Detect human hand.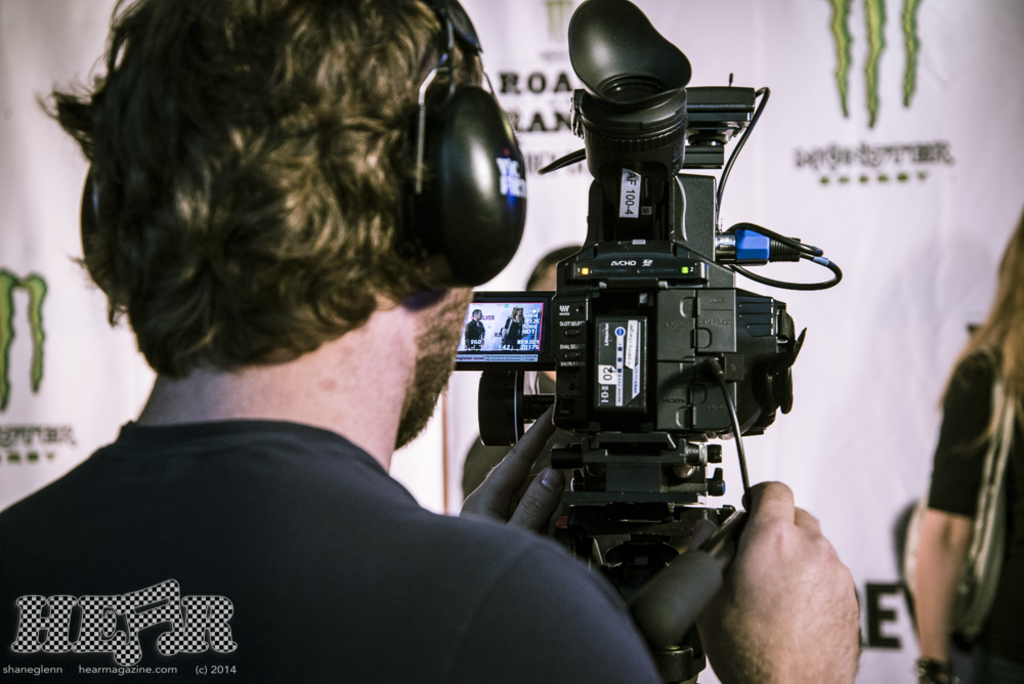
Detected at (left=693, top=483, right=899, bottom=676).
